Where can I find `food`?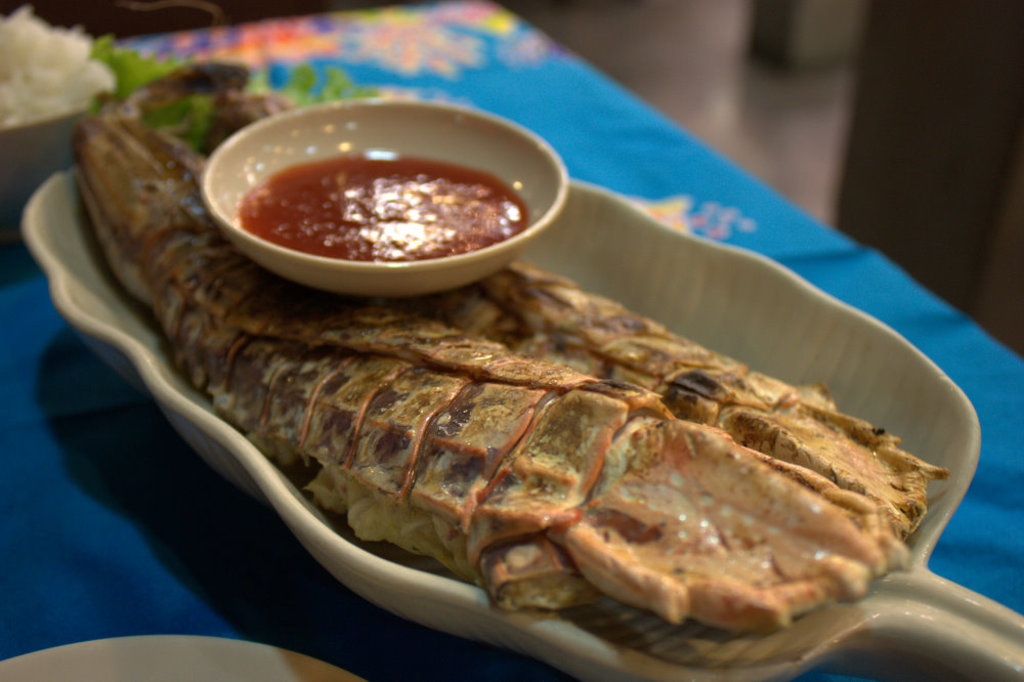
You can find it at <box>78,65,948,605</box>.
